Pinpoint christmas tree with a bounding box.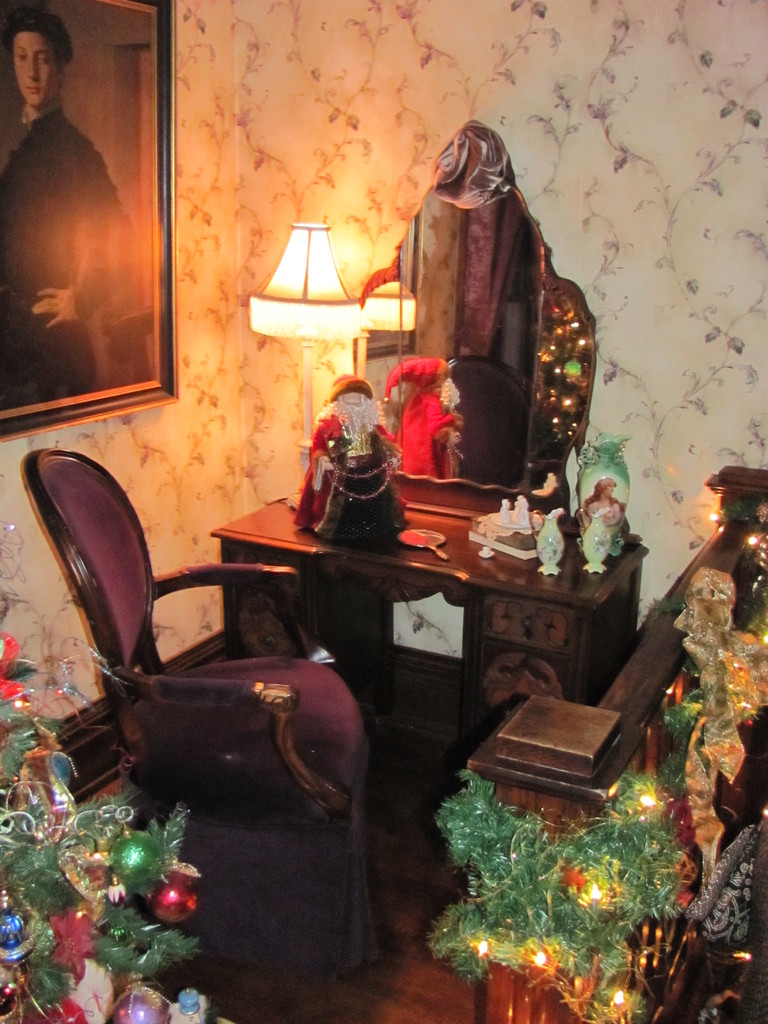
x1=0 y1=591 x2=230 y2=1023.
